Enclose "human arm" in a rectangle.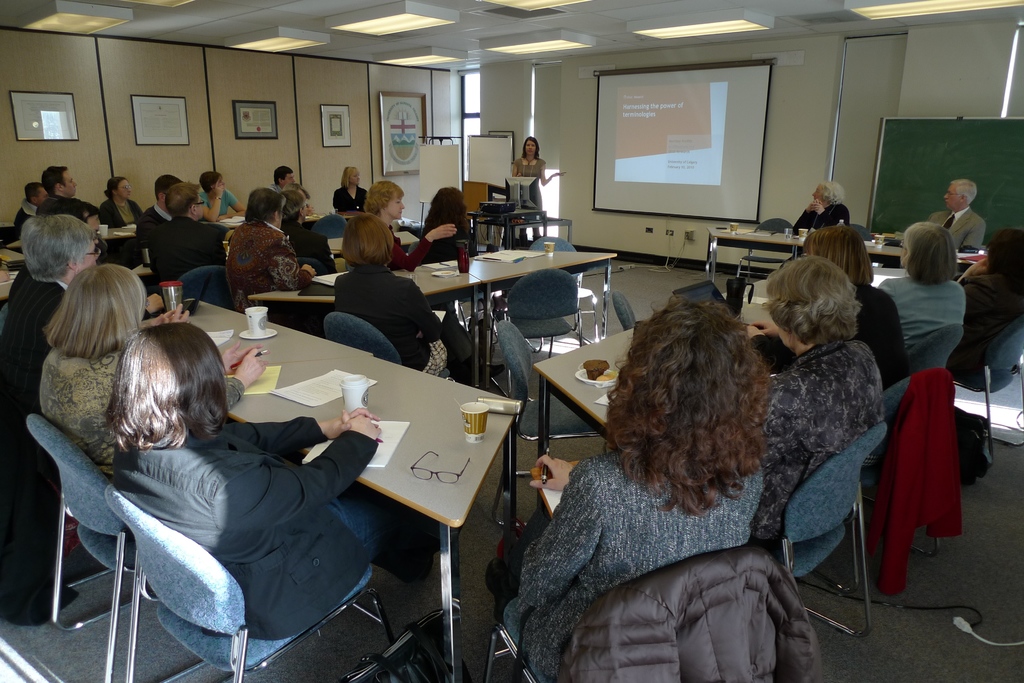
225 346 268 406.
